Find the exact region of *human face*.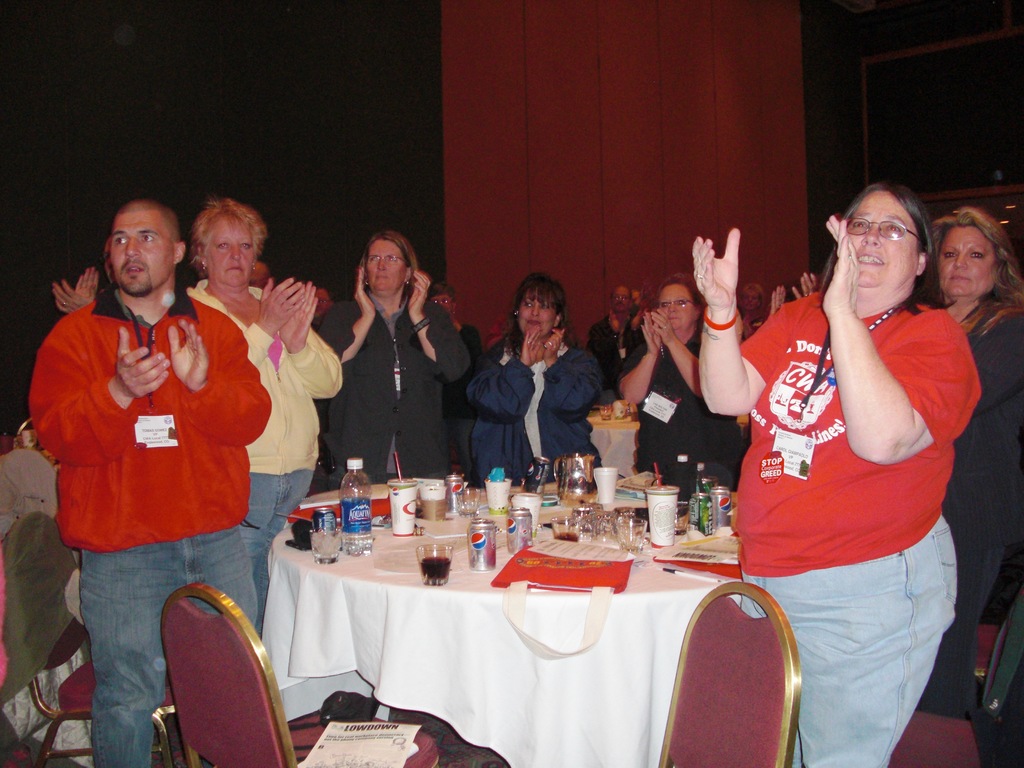
Exact region: 205 218 258 289.
